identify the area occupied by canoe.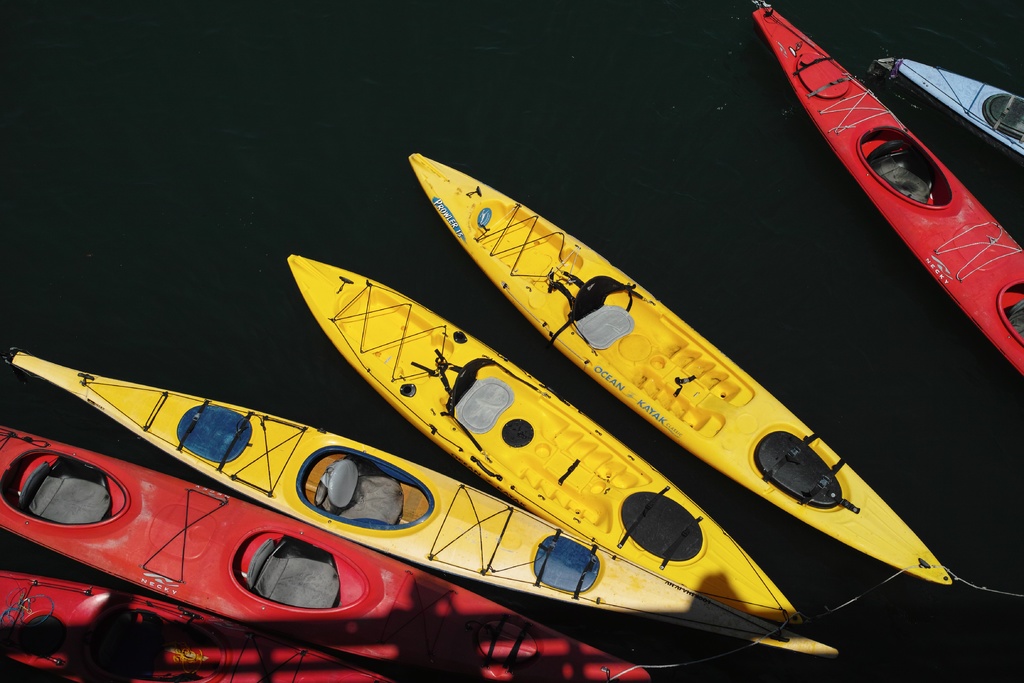
Area: (x1=766, y1=4, x2=1023, y2=339).
